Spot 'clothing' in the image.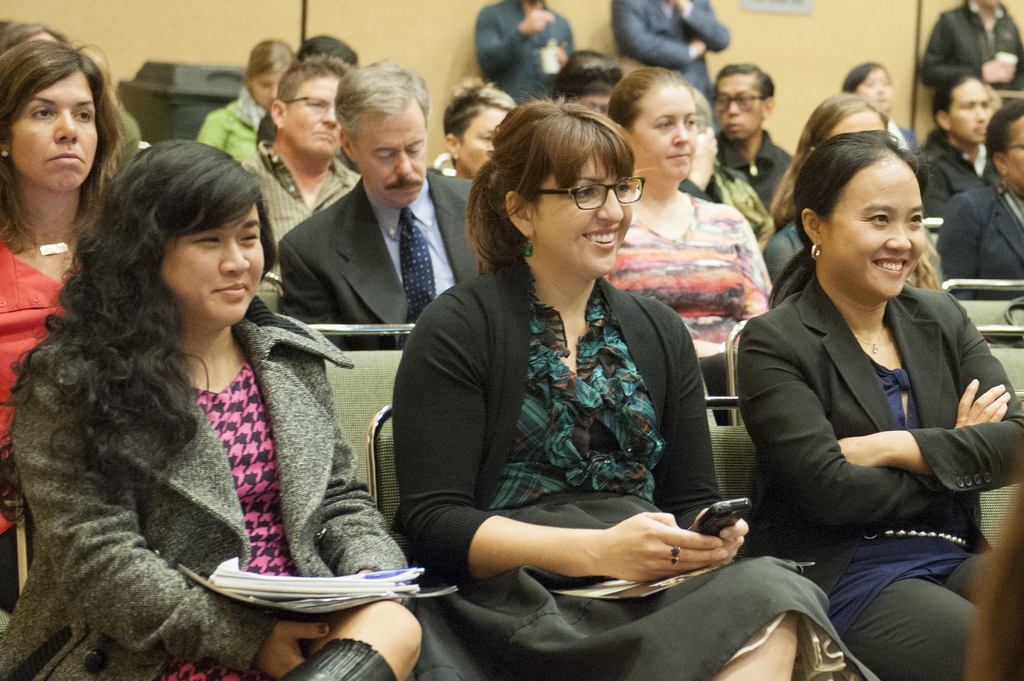
'clothing' found at [left=624, top=0, right=715, bottom=101].
